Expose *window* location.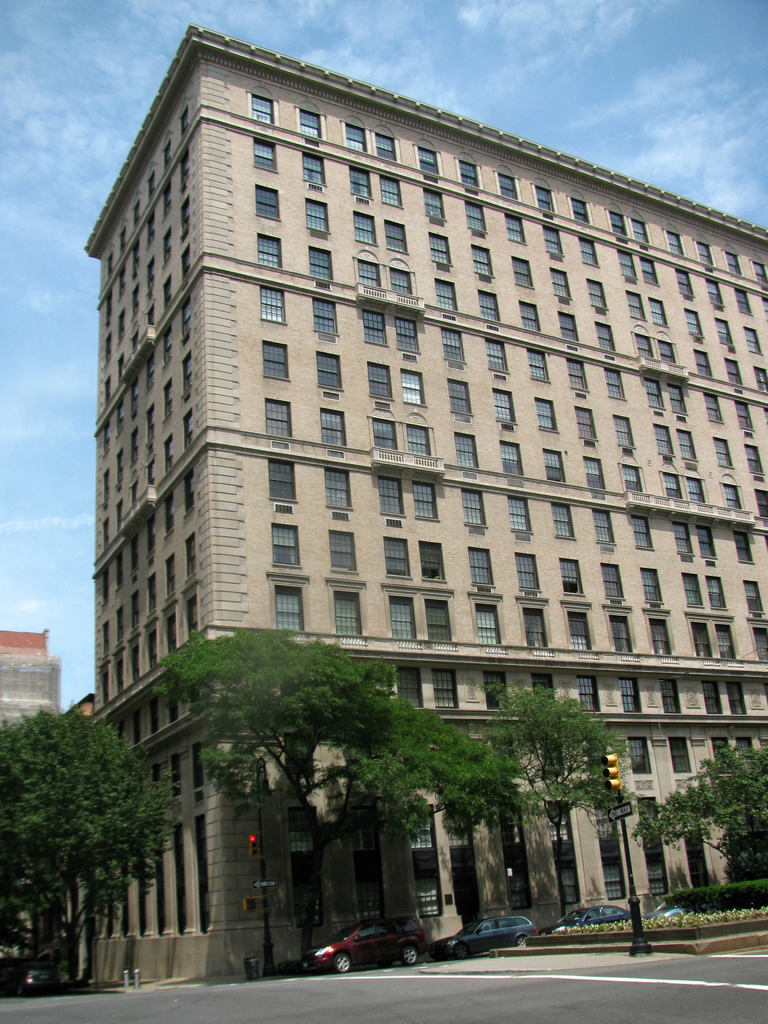
Exposed at BBox(708, 579, 724, 611).
